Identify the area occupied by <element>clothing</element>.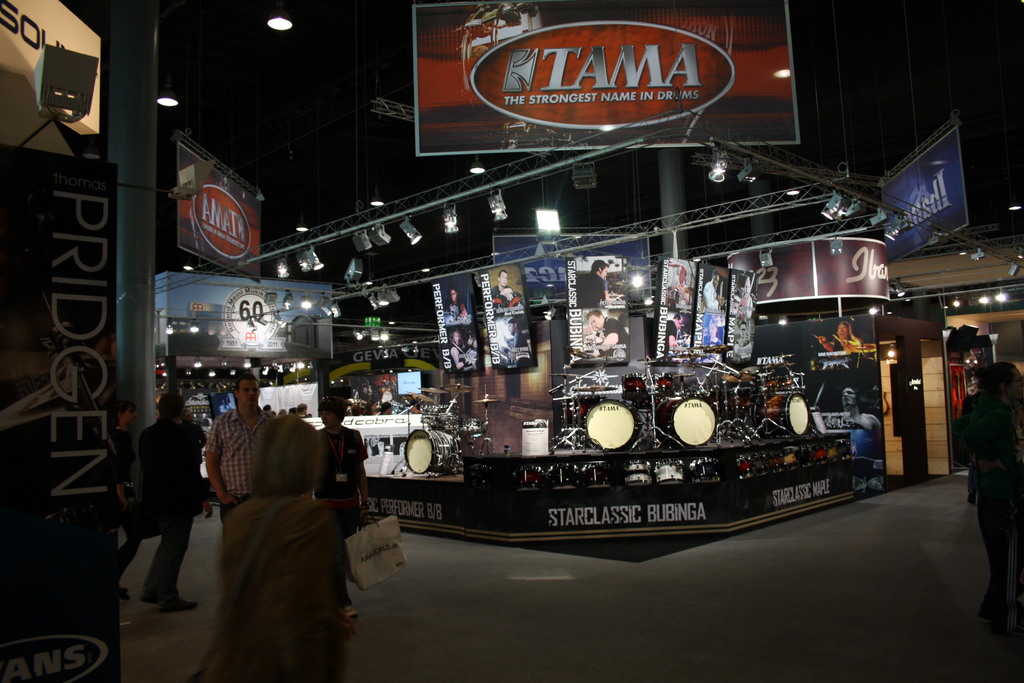
Area: region(656, 321, 678, 353).
